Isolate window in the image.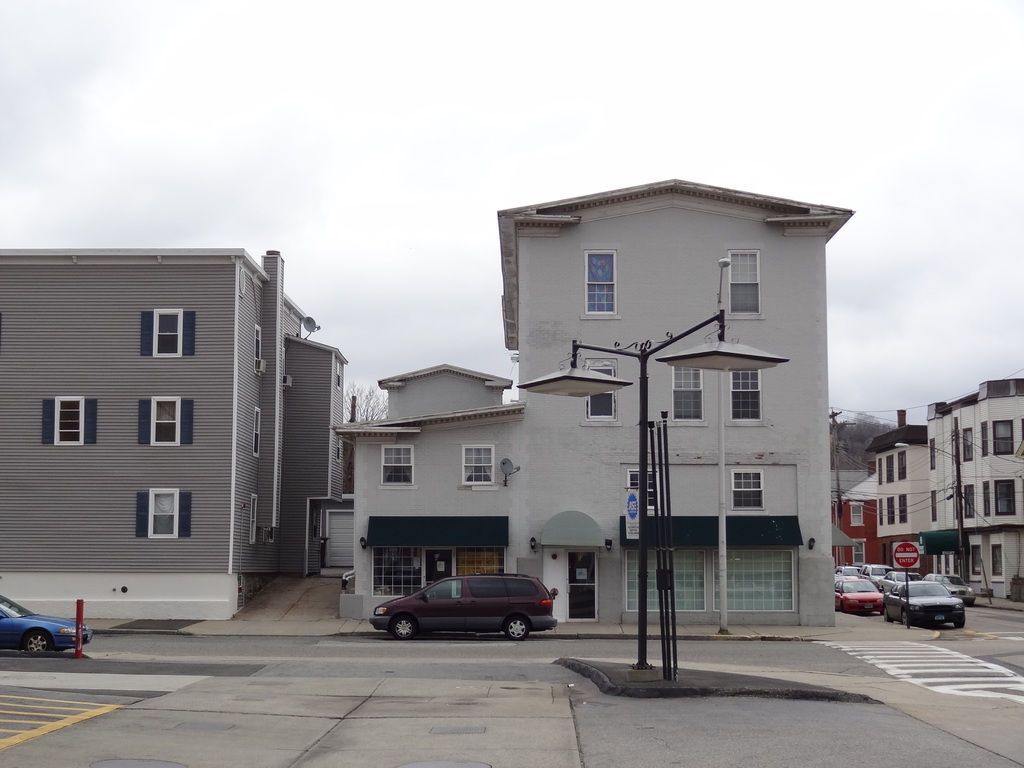
Isolated region: [left=629, top=468, right=657, bottom=512].
